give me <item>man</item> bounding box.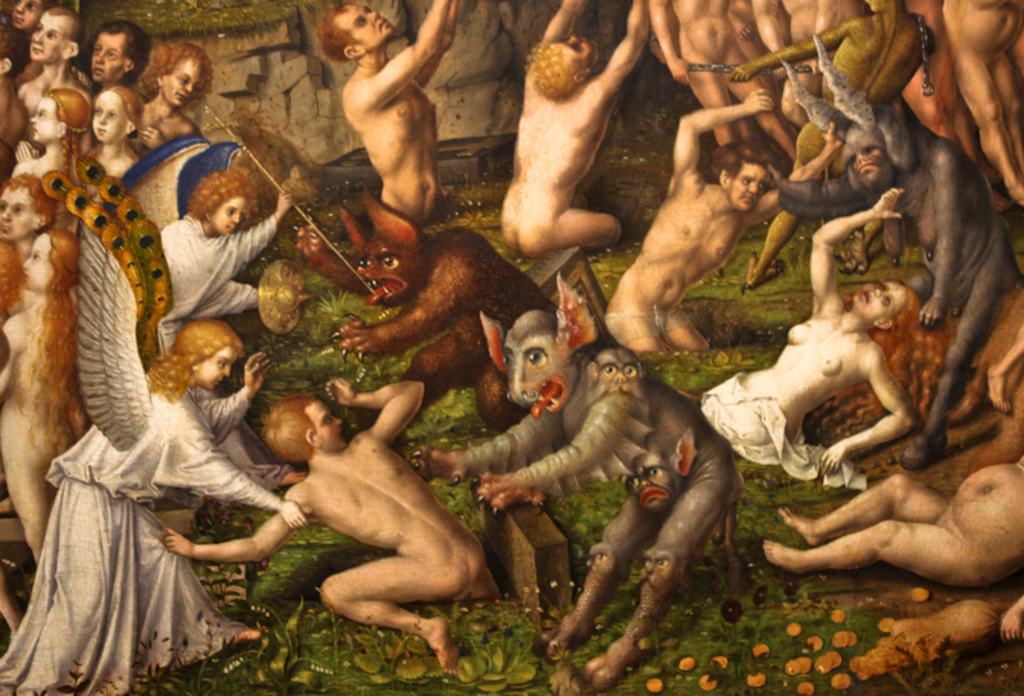
l=320, t=0, r=457, b=233.
